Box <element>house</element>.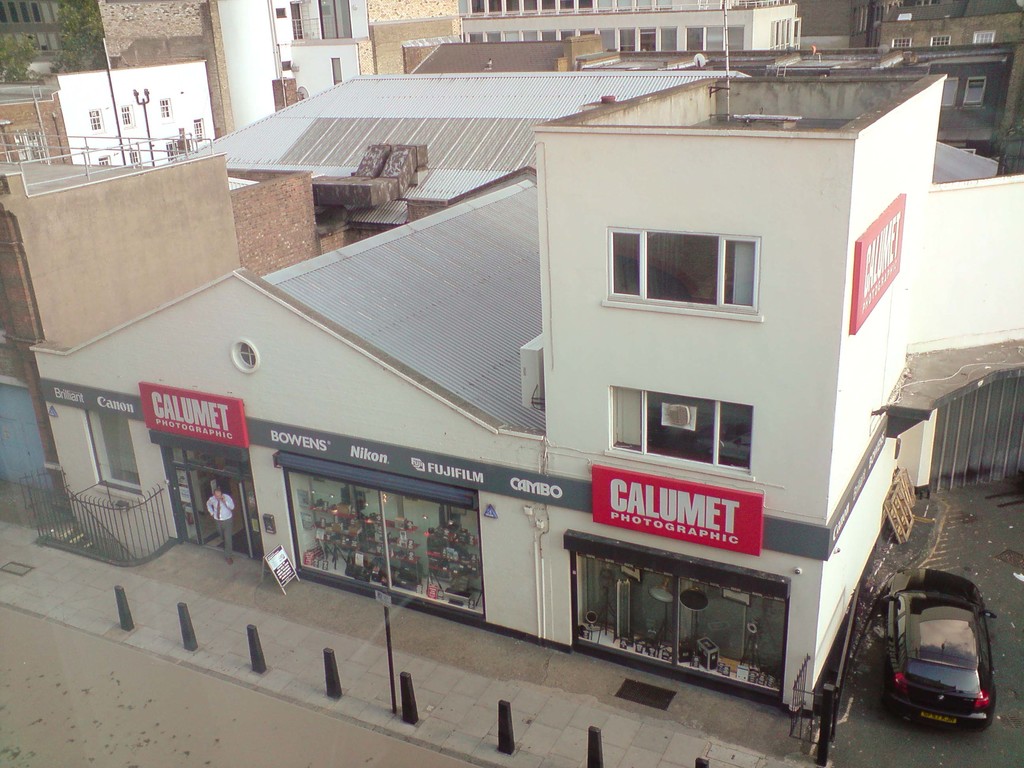
pyautogui.locateOnScreen(0, 36, 223, 164).
